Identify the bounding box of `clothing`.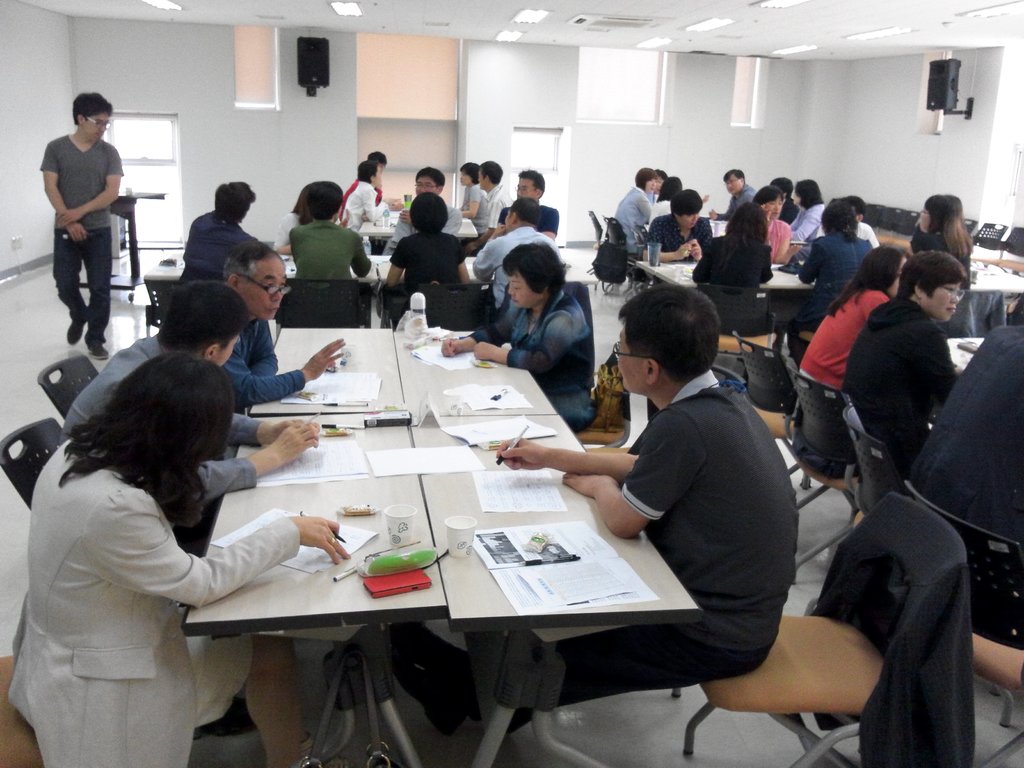
region(65, 324, 305, 510).
